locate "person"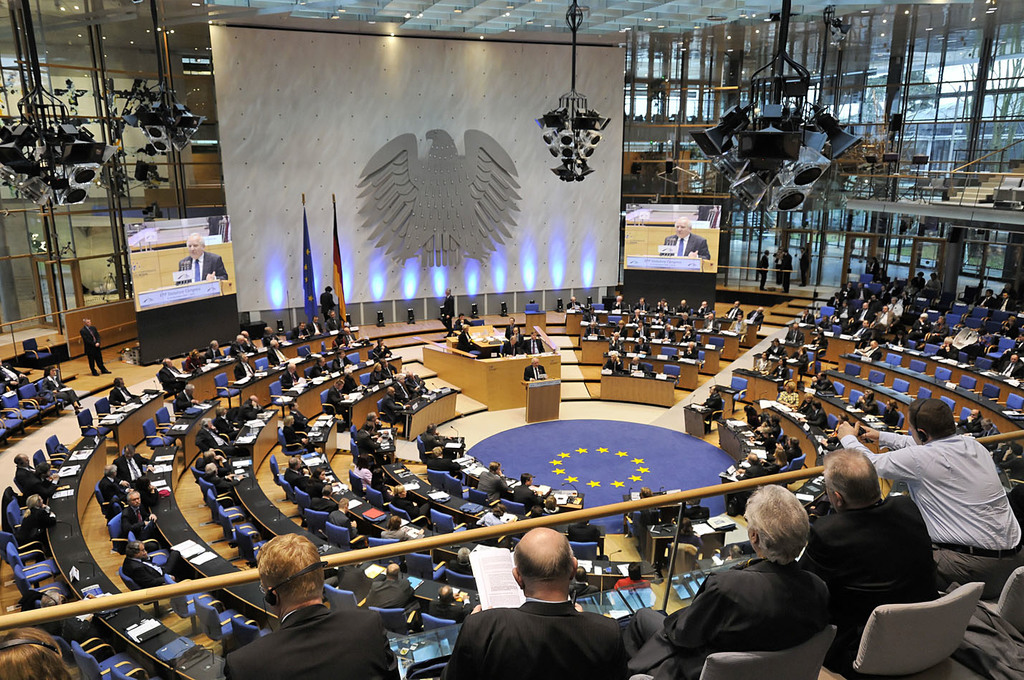
<bbox>446, 522, 631, 679</bbox>
